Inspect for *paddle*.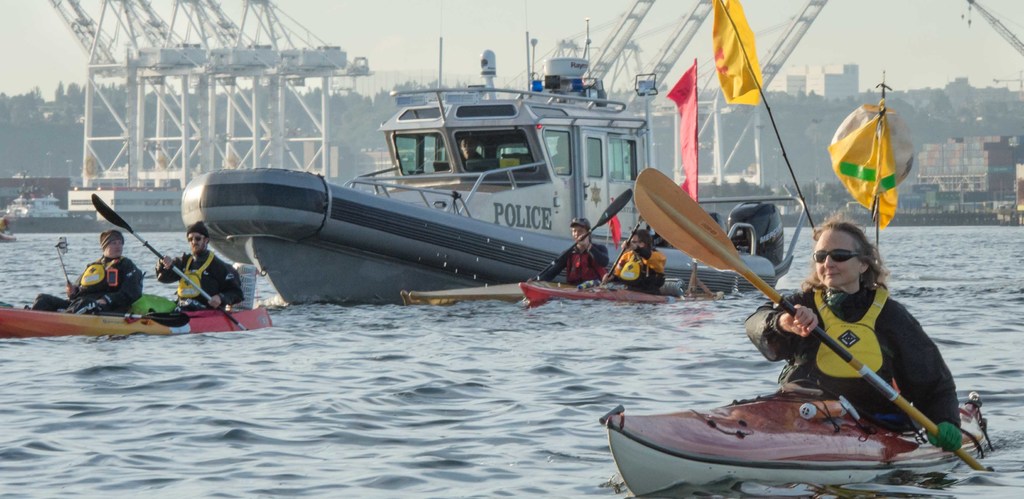
Inspection: rect(90, 193, 252, 345).
